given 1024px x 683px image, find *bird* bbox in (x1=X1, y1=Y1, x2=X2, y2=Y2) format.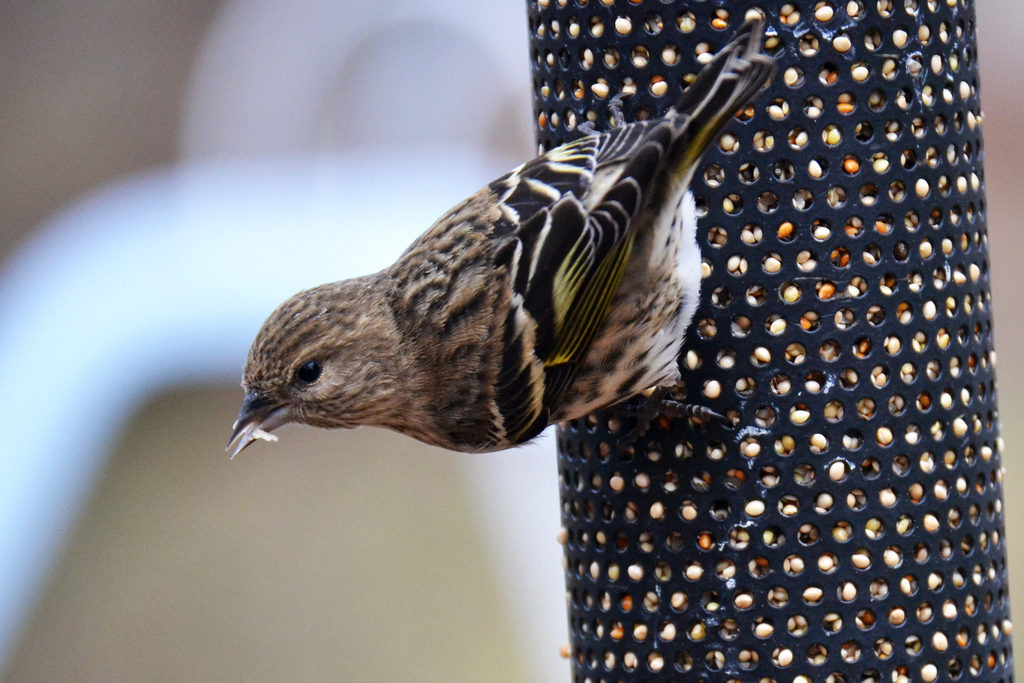
(x1=250, y1=72, x2=811, y2=508).
